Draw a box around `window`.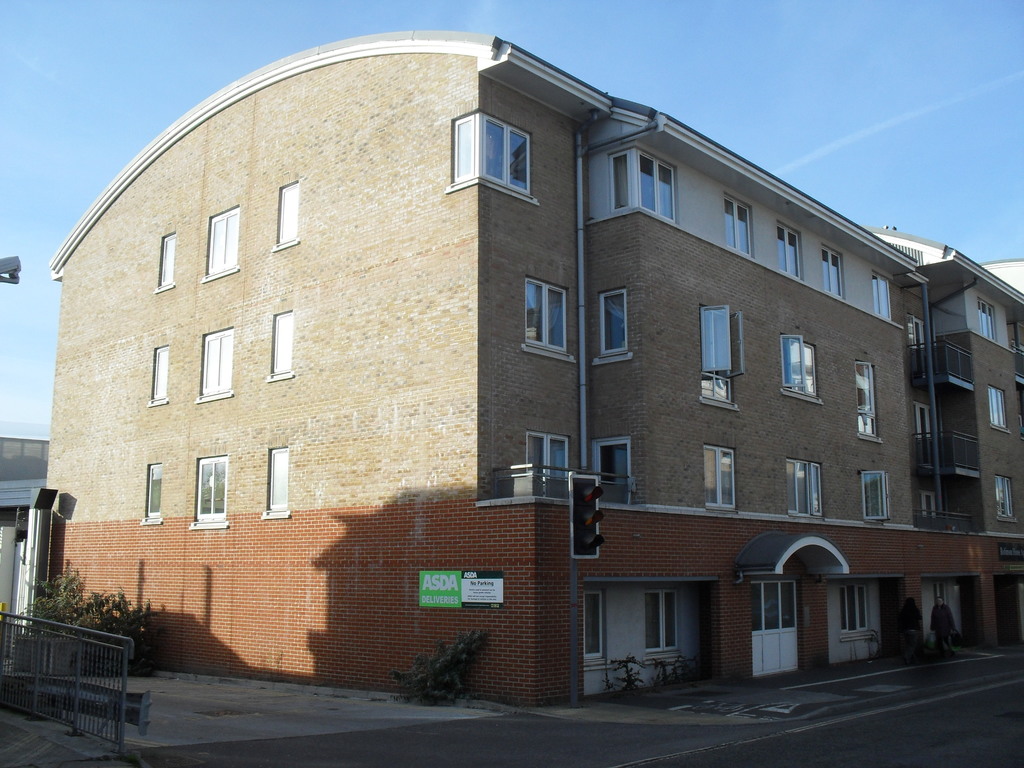
(526,276,568,353).
